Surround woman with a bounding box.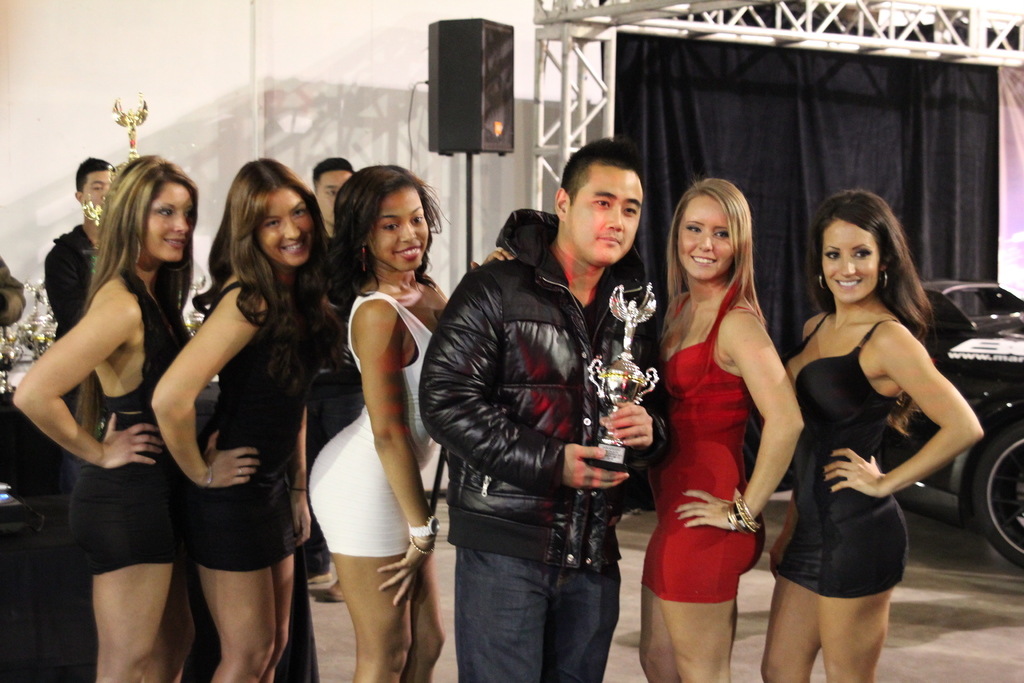
select_region(8, 152, 195, 682).
